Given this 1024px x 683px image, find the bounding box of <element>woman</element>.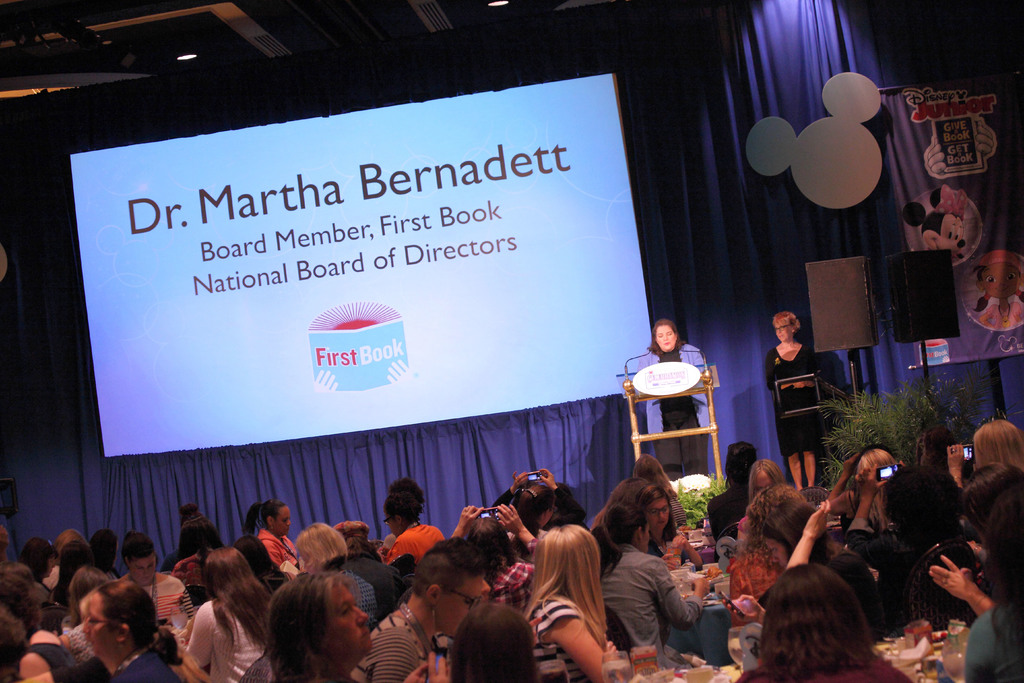
{"left": 519, "top": 503, "right": 616, "bottom": 681}.
